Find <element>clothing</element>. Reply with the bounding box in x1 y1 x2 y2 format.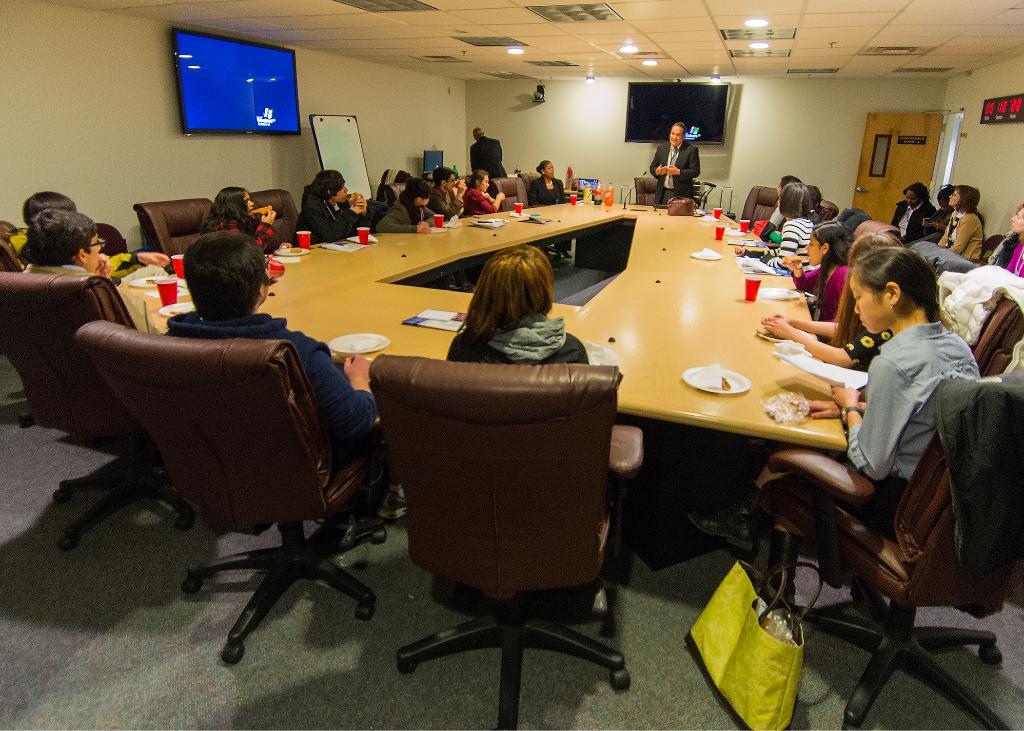
892 200 936 237.
